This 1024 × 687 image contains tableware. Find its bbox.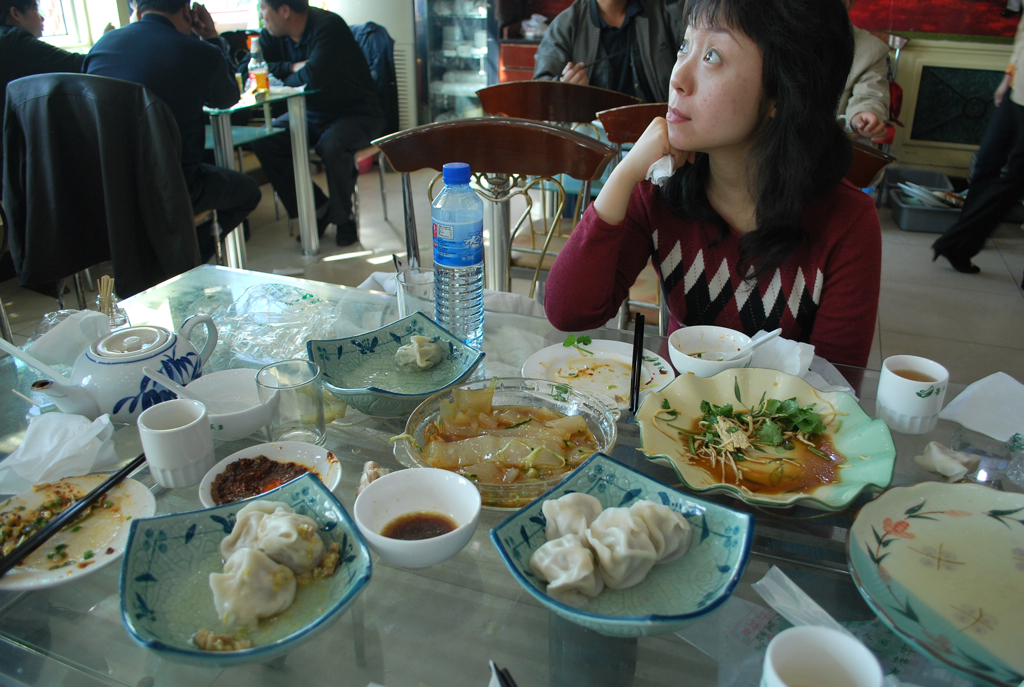
[388, 367, 618, 508].
